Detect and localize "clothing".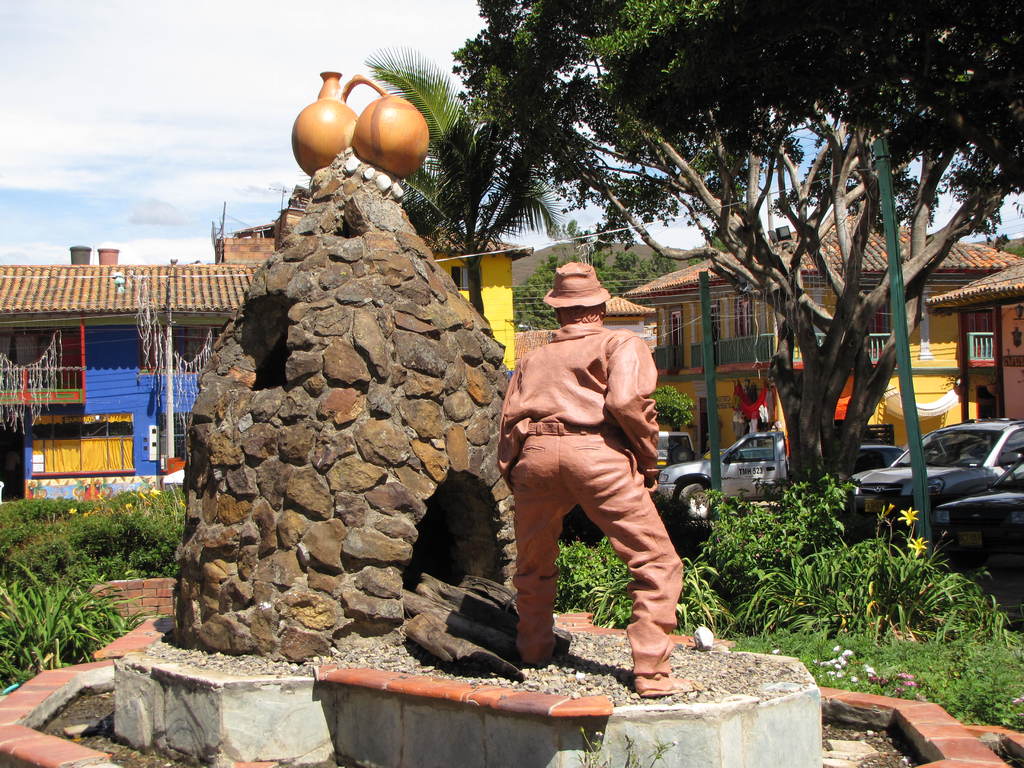
Localized at {"x1": 498, "y1": 258, "x2": 694, "y2": 668}.
